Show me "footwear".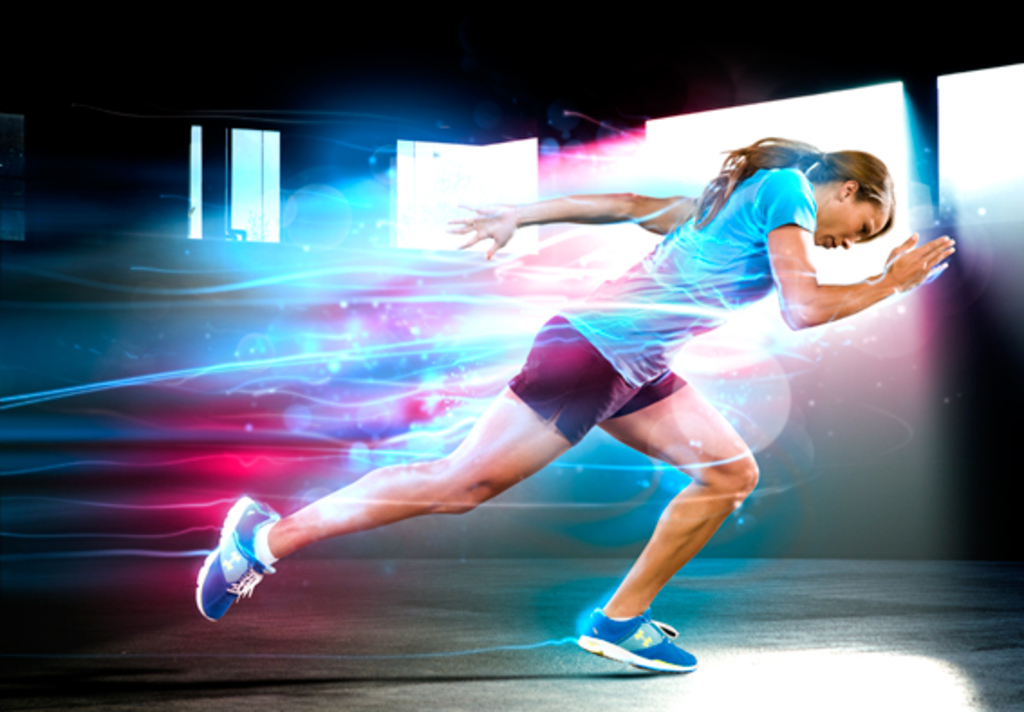
"footwear" is here: locate(188, 502, 282, 625).
